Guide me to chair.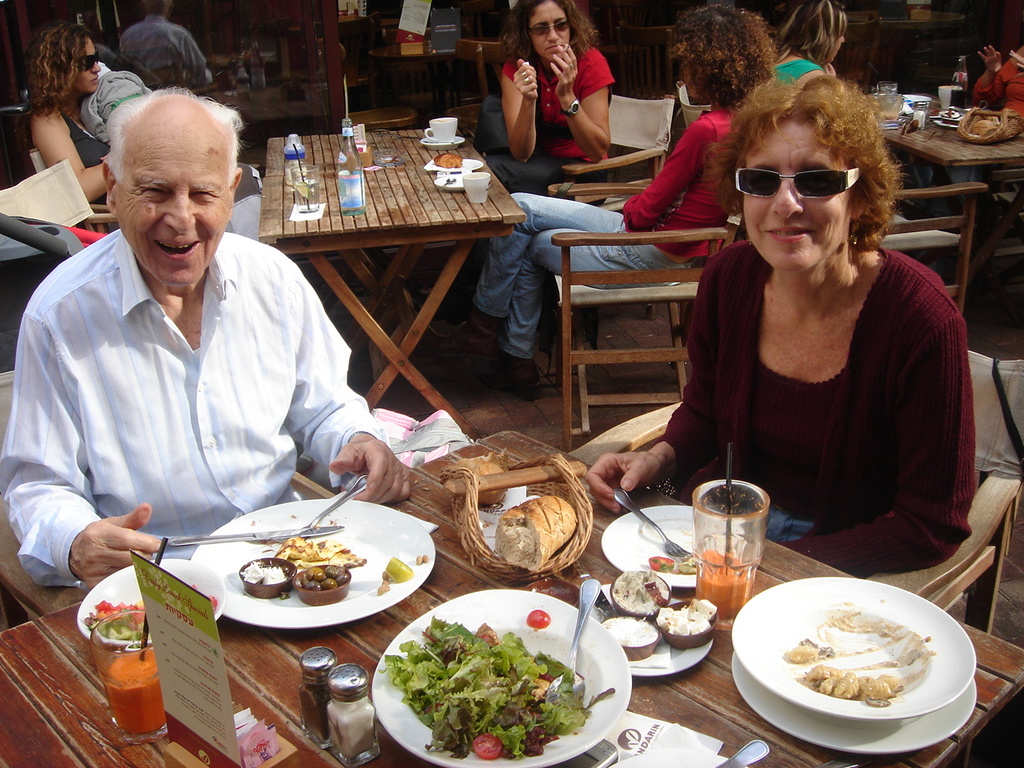
Guidance: crop(982, 174, 1023, 262).
